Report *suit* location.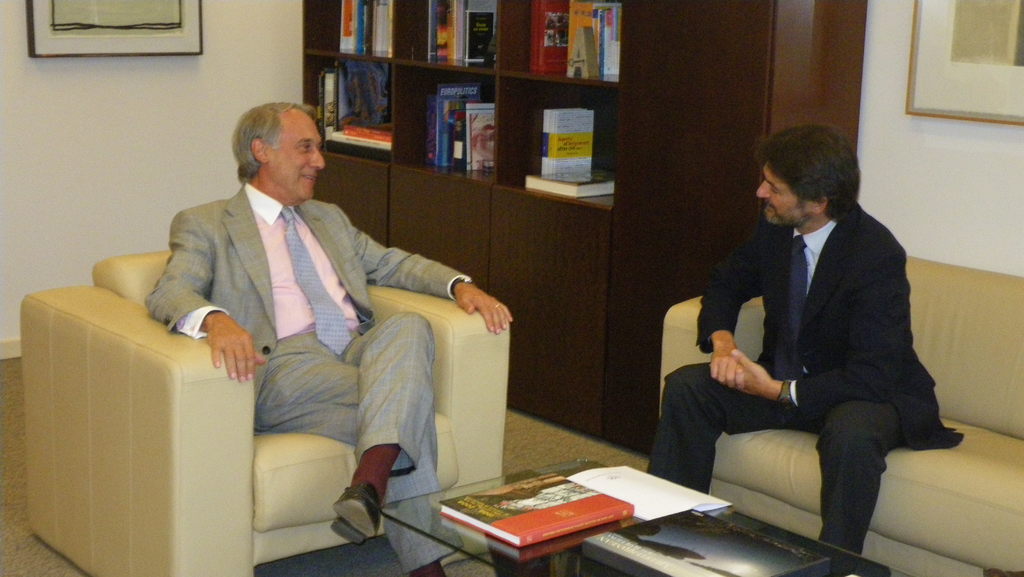
Report: [x1=148, y1=181, x2=476, y2=576].
